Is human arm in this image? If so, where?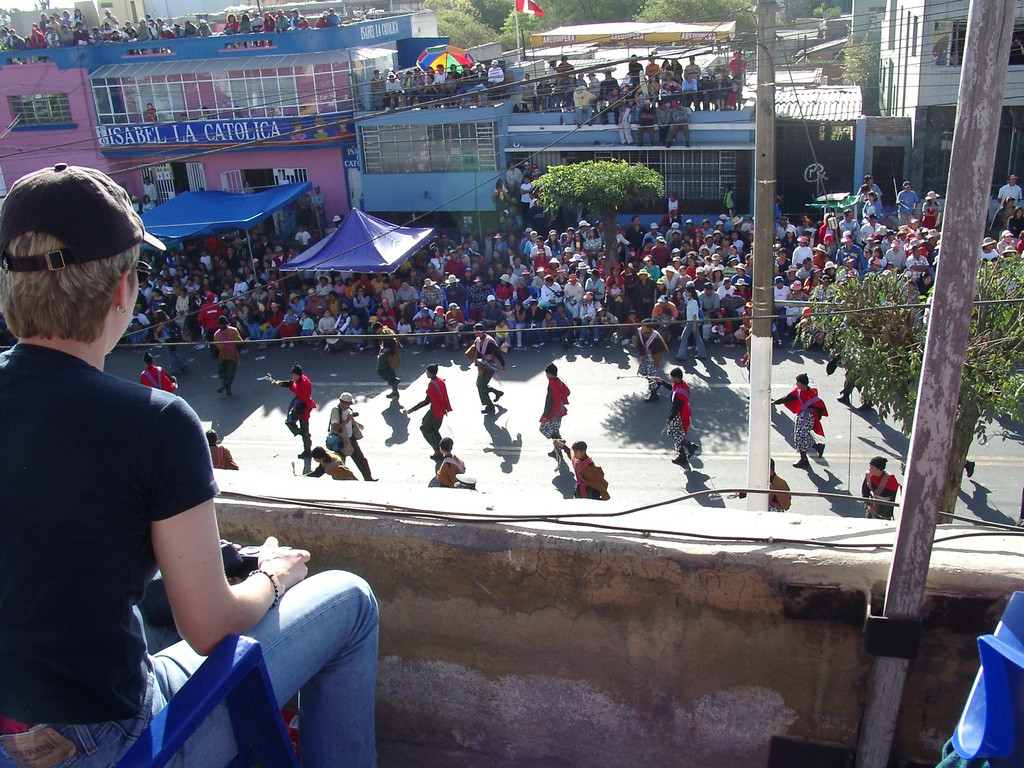
Yes, at box(534, 384, 554, 425).
